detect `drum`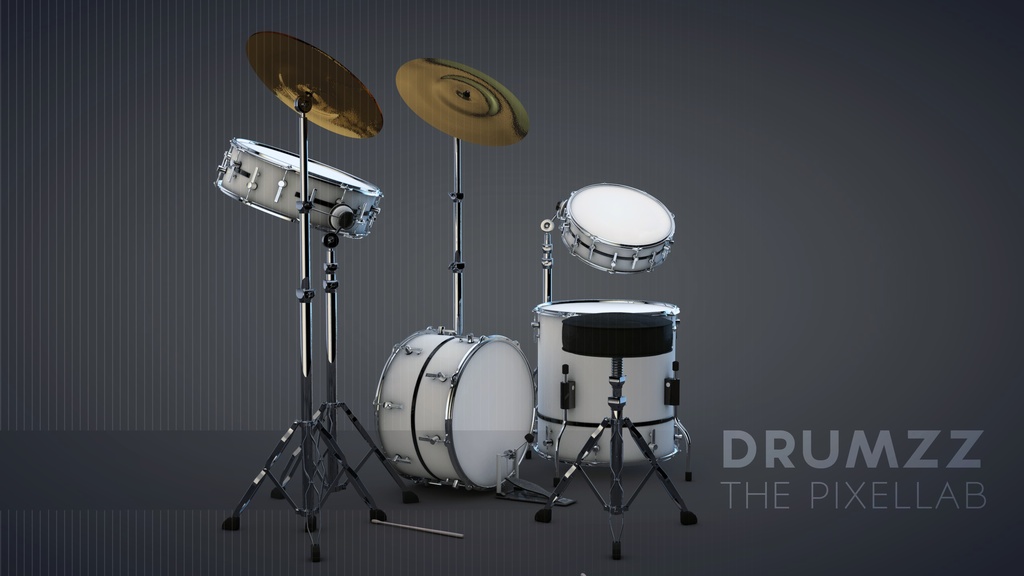
(x1=367, y1=307, x2=536, y2=477)
